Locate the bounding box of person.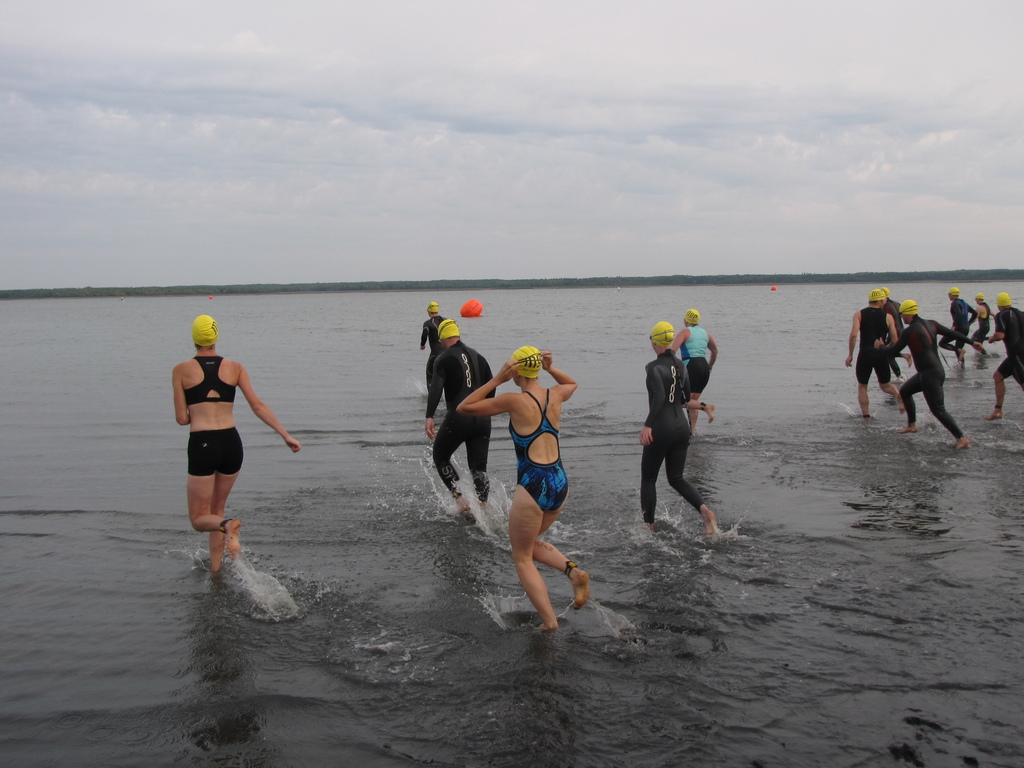
Bounding box: x1=874, y1=301, x2=988, y2=447.
